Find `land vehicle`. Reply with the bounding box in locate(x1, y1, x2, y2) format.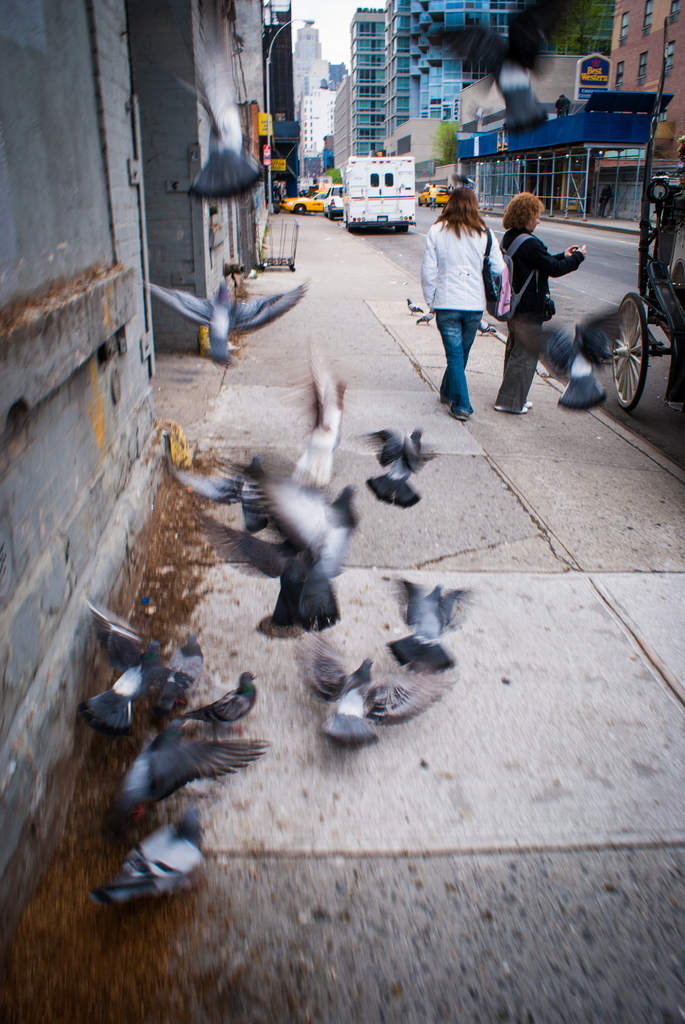
locate(613, 1, 684, 413).
